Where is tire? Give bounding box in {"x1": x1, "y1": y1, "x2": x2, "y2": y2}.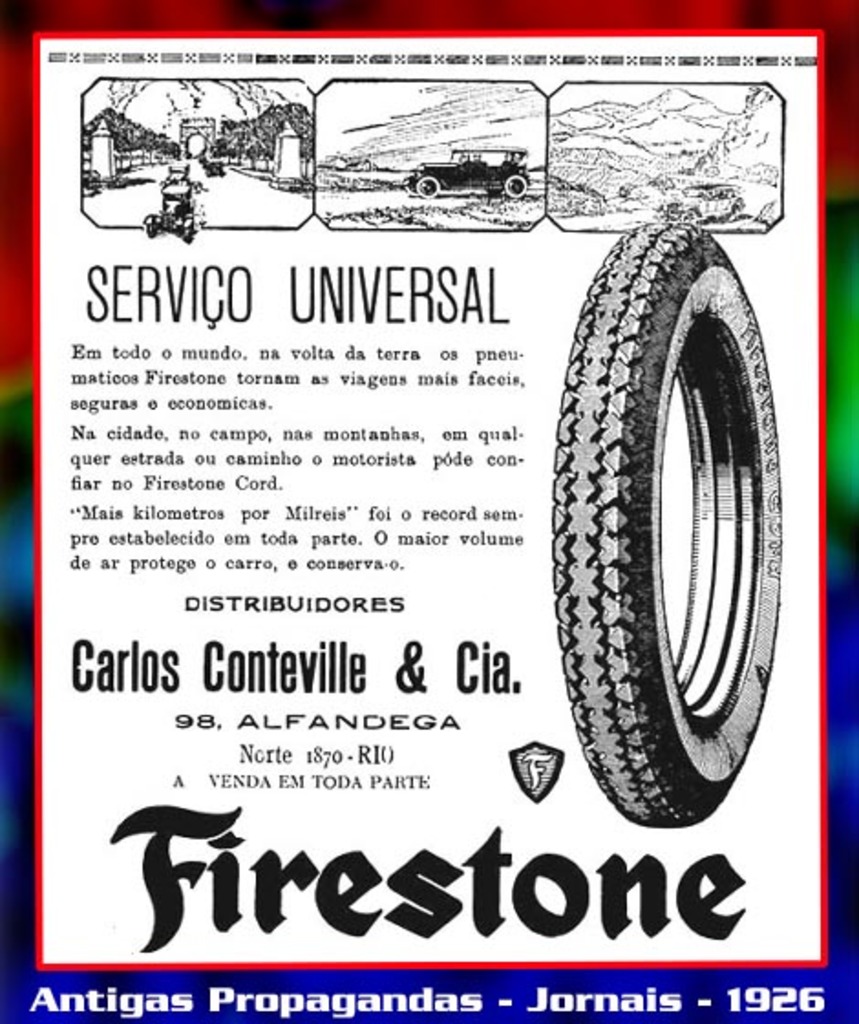
{"x1": 185, "y1": 225, "x2": 196, "y2": 243}.
